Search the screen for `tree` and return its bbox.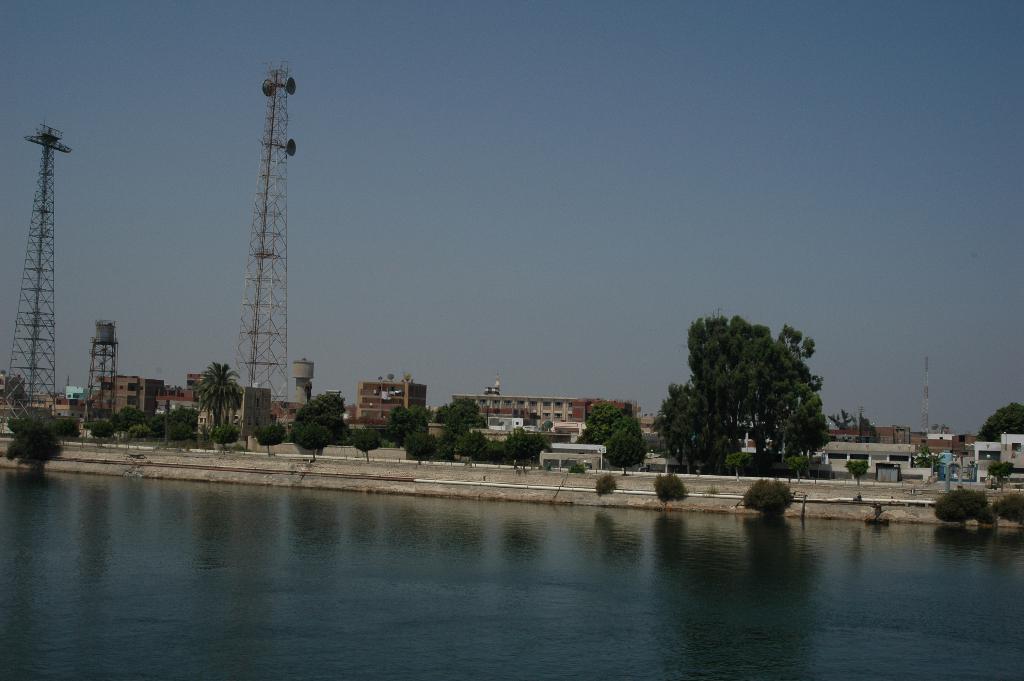
Found: pyautogui.locateOnScreen(846, 460, 867, 485).
